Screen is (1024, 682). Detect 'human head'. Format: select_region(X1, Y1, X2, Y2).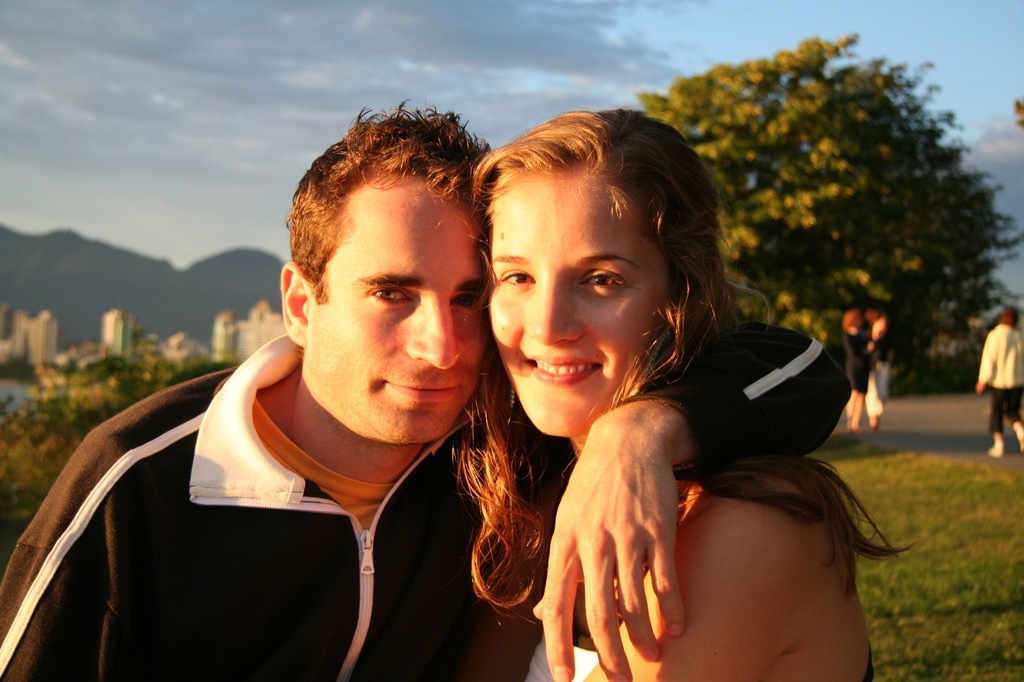
select_region(862, 305, 884, 322).
